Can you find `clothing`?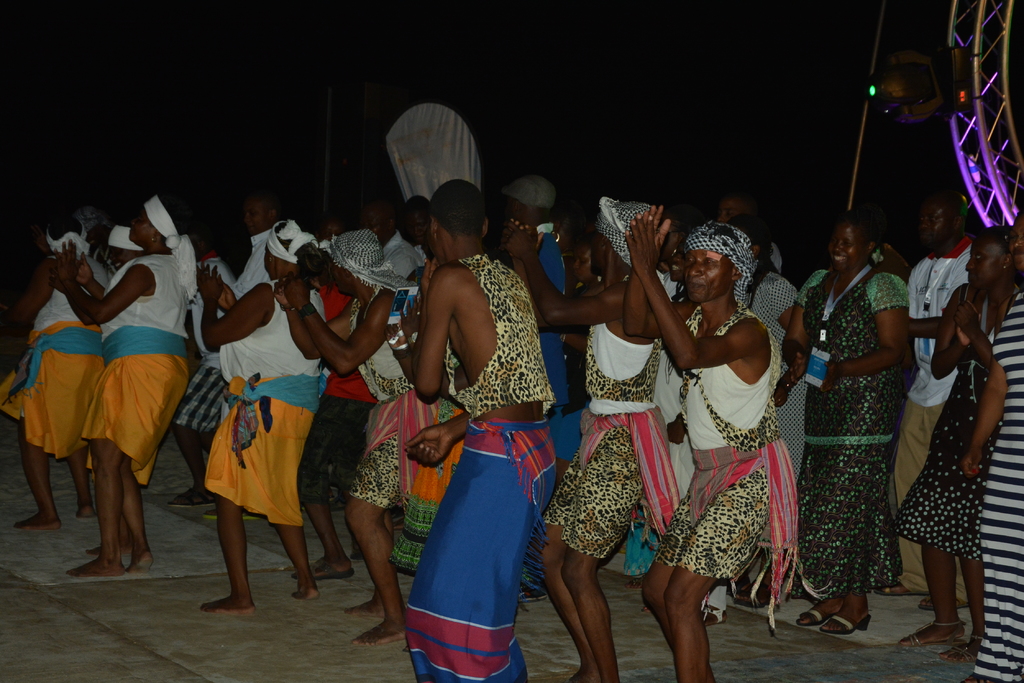
Yes, bounding box: <bbox>435, 250, 561, 682</bbox>.
